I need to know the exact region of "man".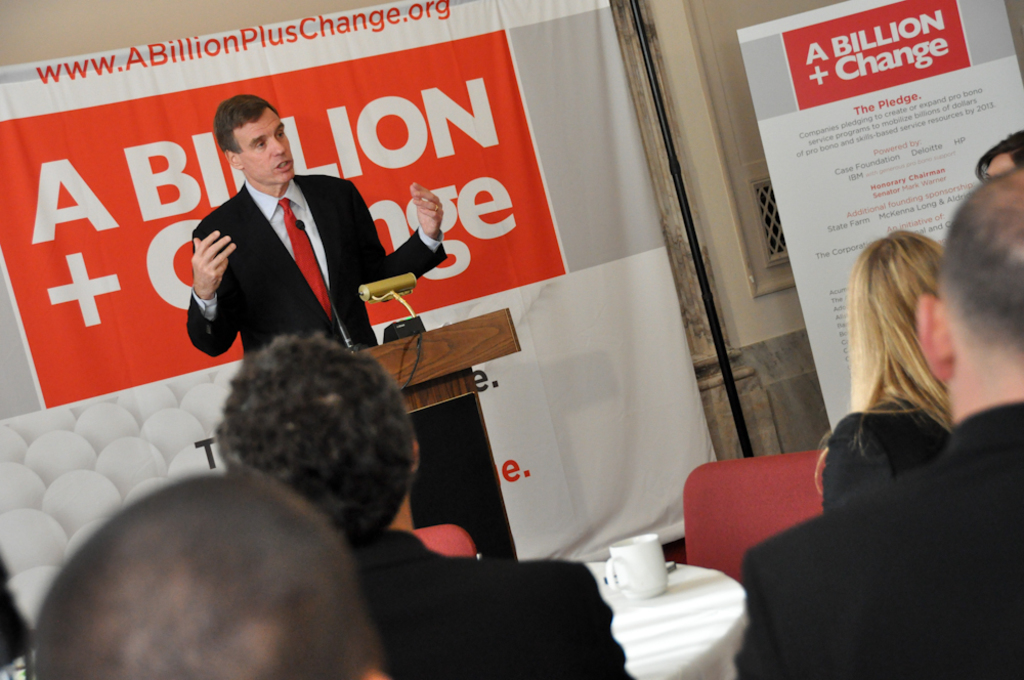
Region: box=[735, 168, 1023, 679].
